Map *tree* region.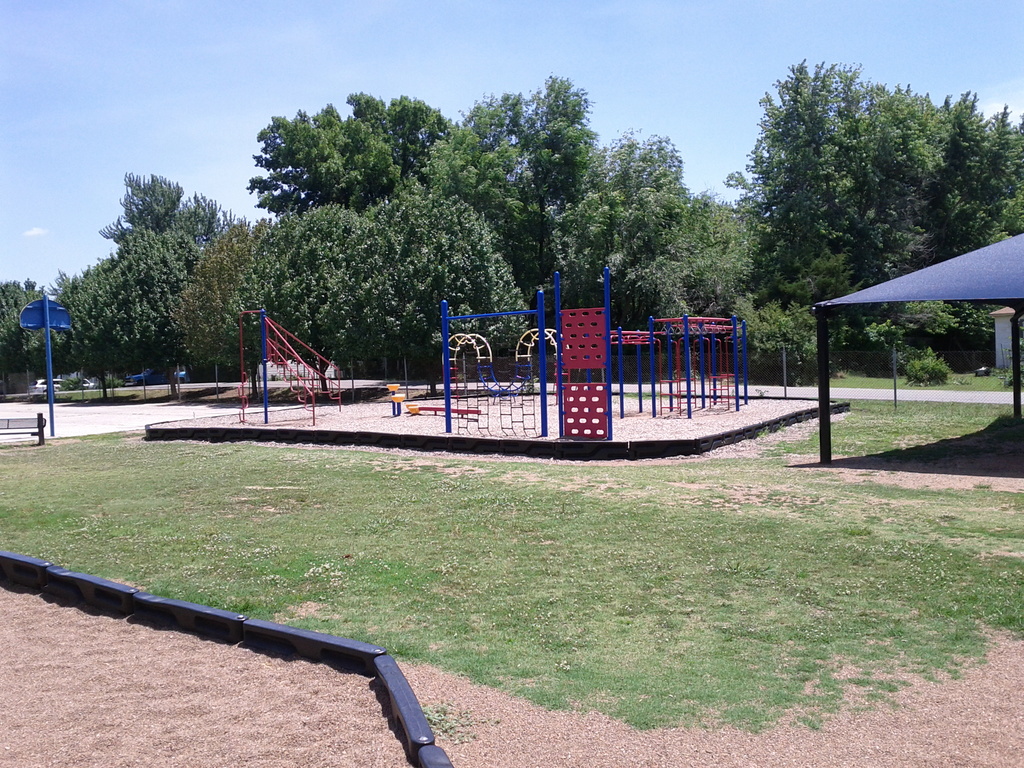
Mapped to 177/210/237/380.
